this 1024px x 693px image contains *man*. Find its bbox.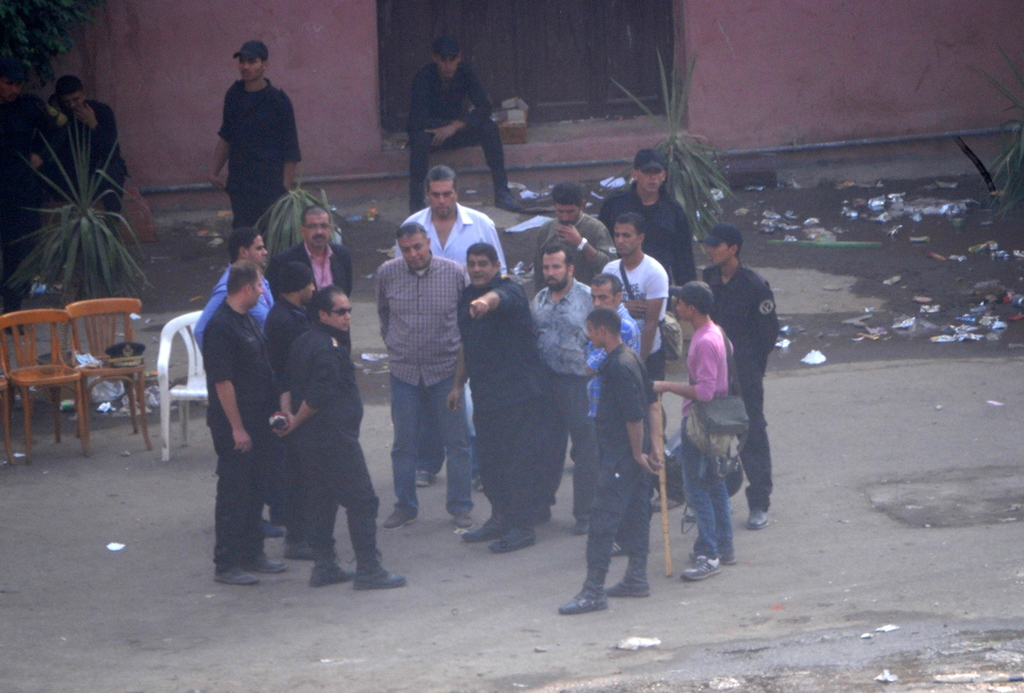
(404,35,519,211).
